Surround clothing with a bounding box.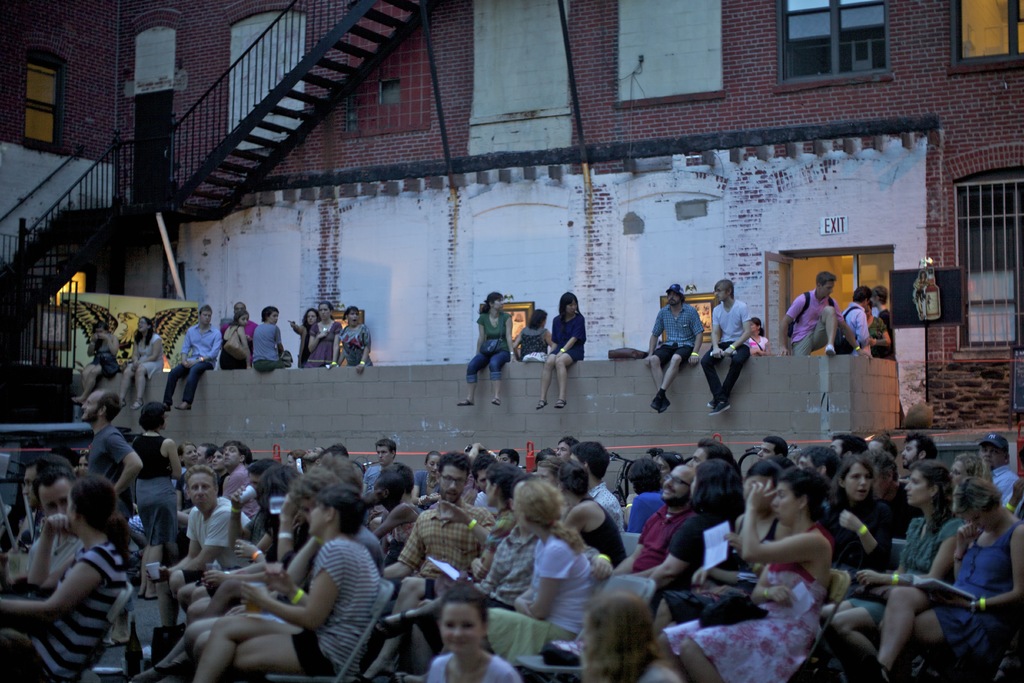
rect(845, 504, 894, 577).
